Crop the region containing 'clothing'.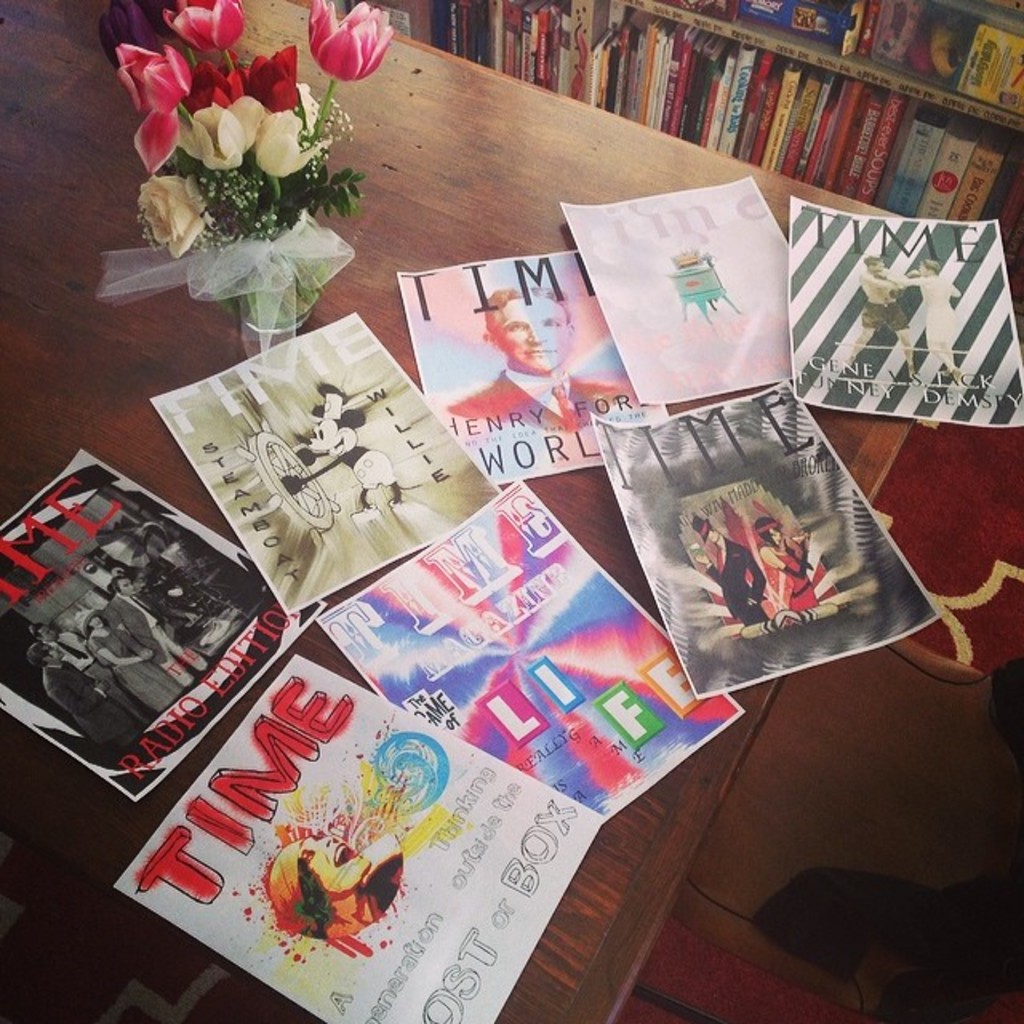
Crop region: <bbox>774, 539, 826, 606</bbox>.
